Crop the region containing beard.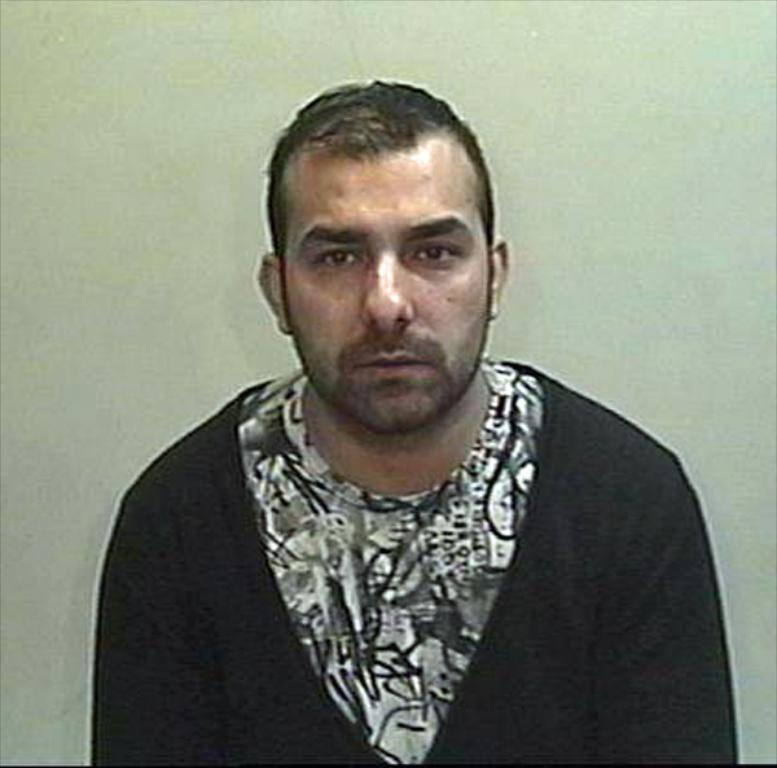
Crop region: bbox=[295, 311, 488, 435].
